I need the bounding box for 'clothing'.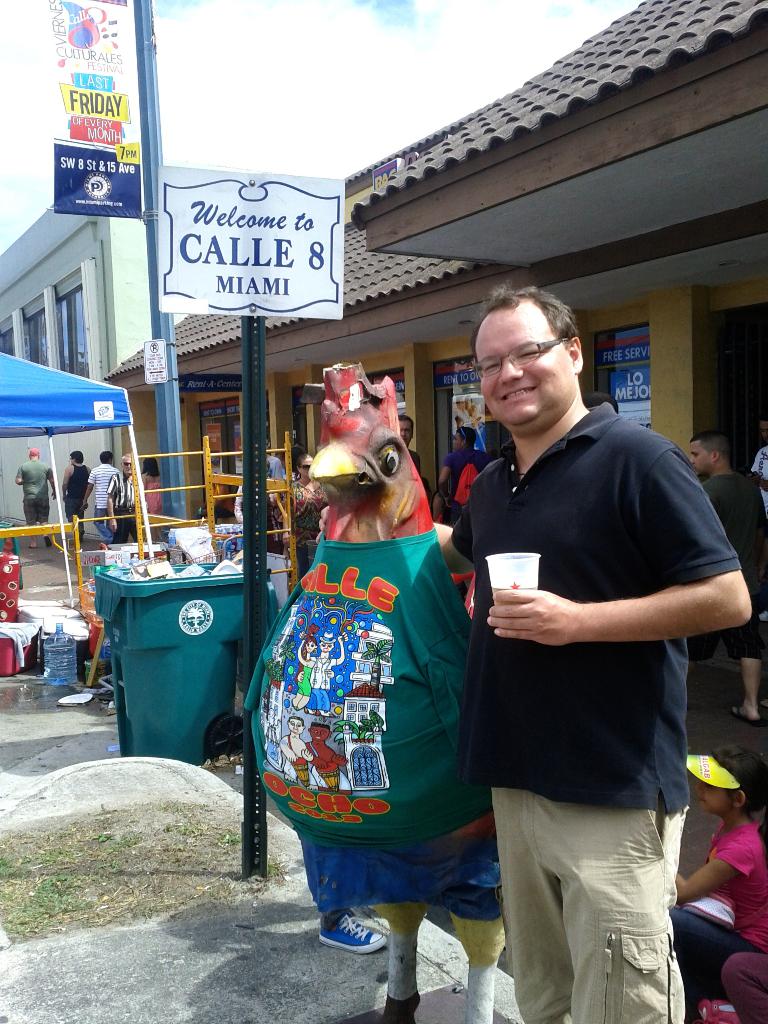
Here it is: (left=19, top=454, right=45, bottom=521).
